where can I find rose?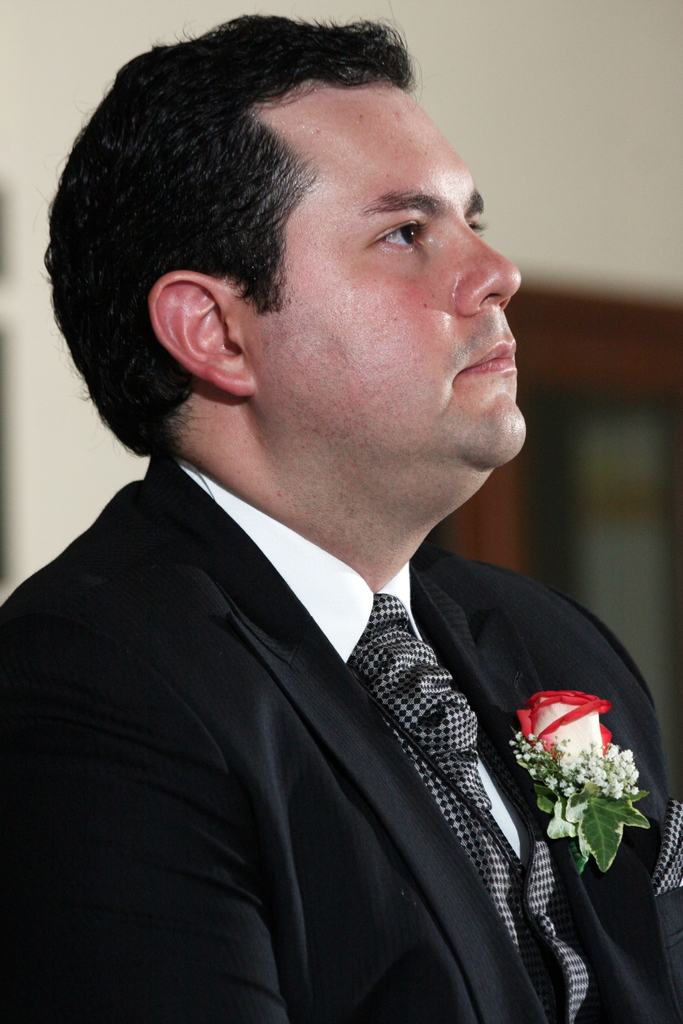
You can find it at 517, 689, 619, 784.
